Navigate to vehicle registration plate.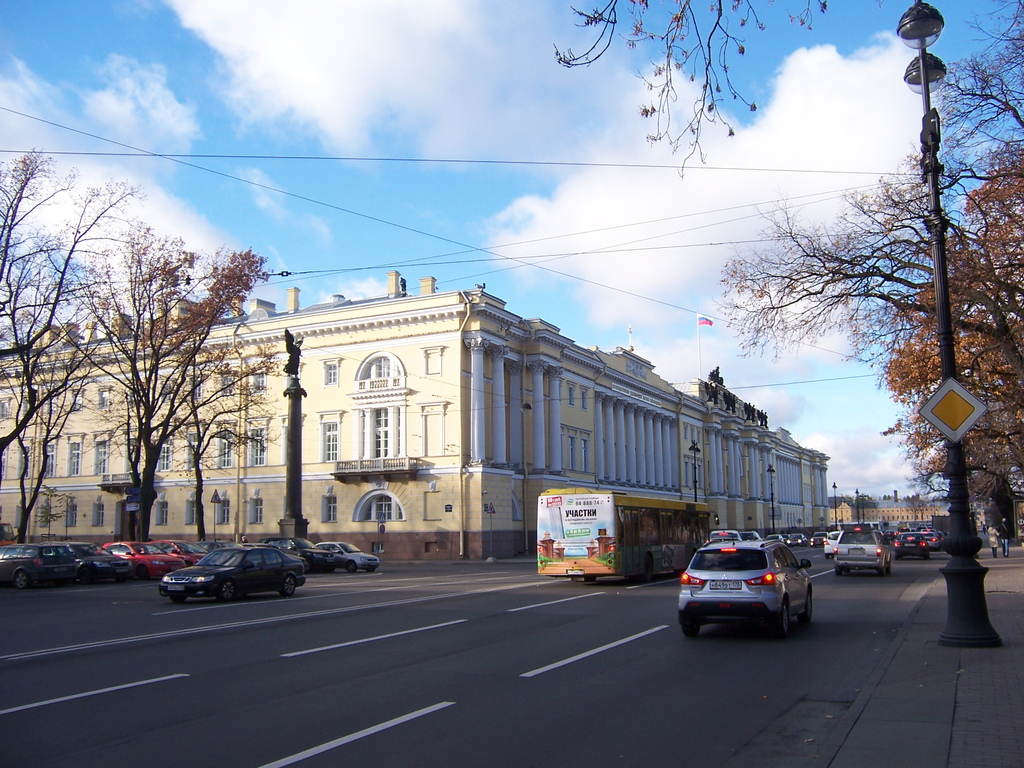
Navigation target: 707, 579, 746, 591.
